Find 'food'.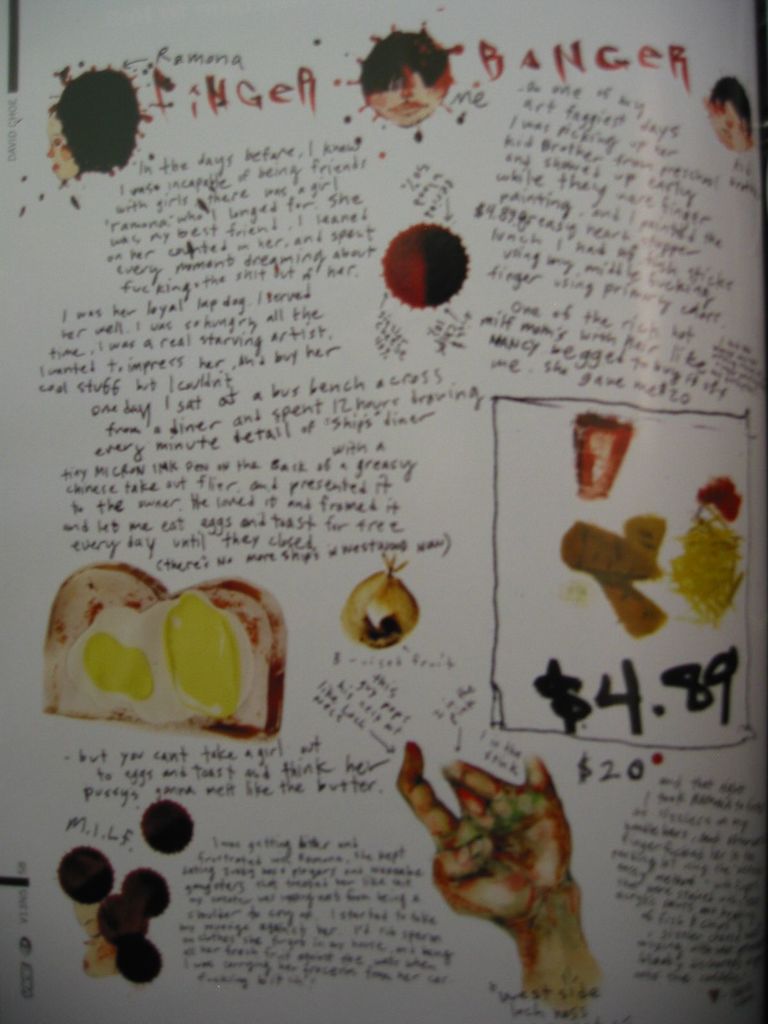
625,511,663,560.
